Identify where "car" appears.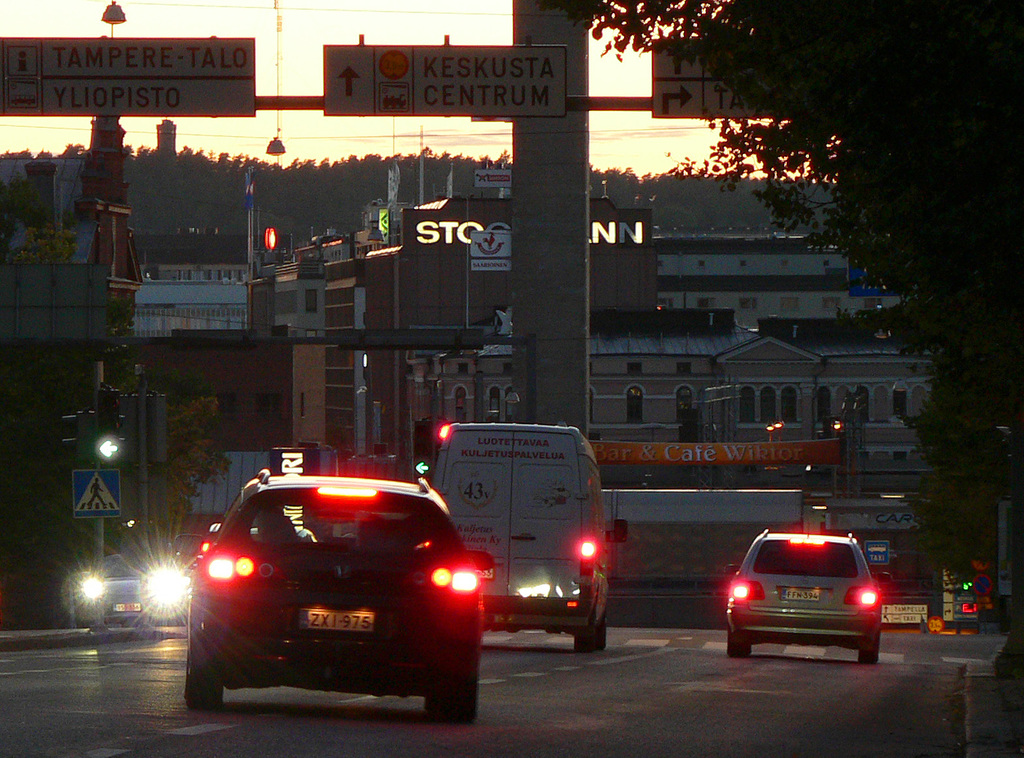
Appears at crop(727, 521, 883, 666).
